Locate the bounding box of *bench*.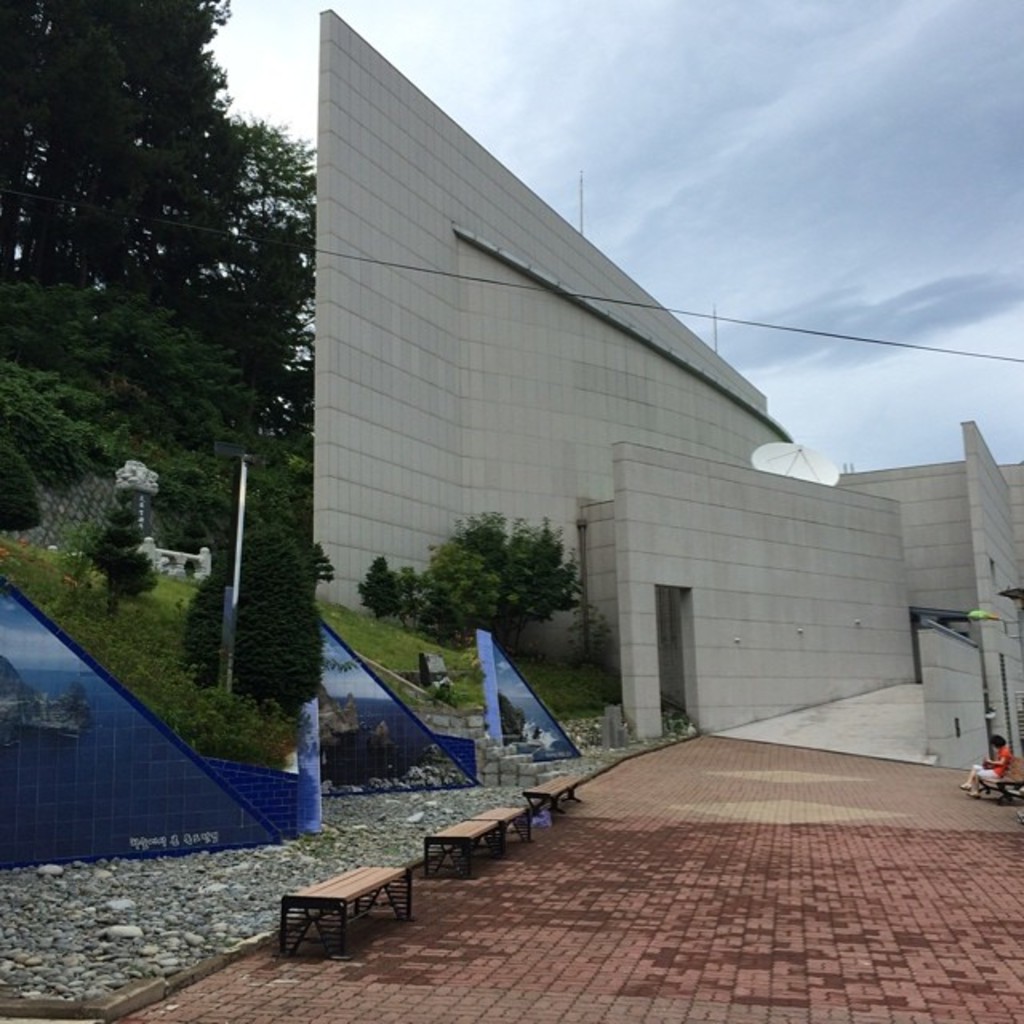
Bounding box: 472,802,533,854.
